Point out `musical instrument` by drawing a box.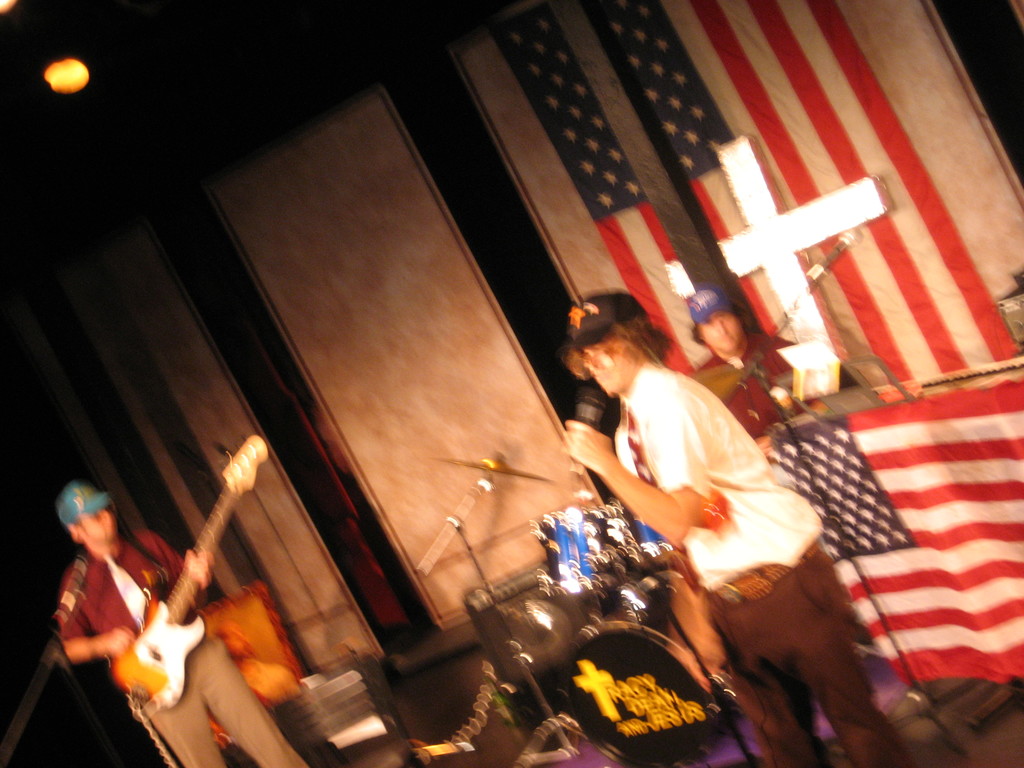
region(105, 431, 269, 710).
